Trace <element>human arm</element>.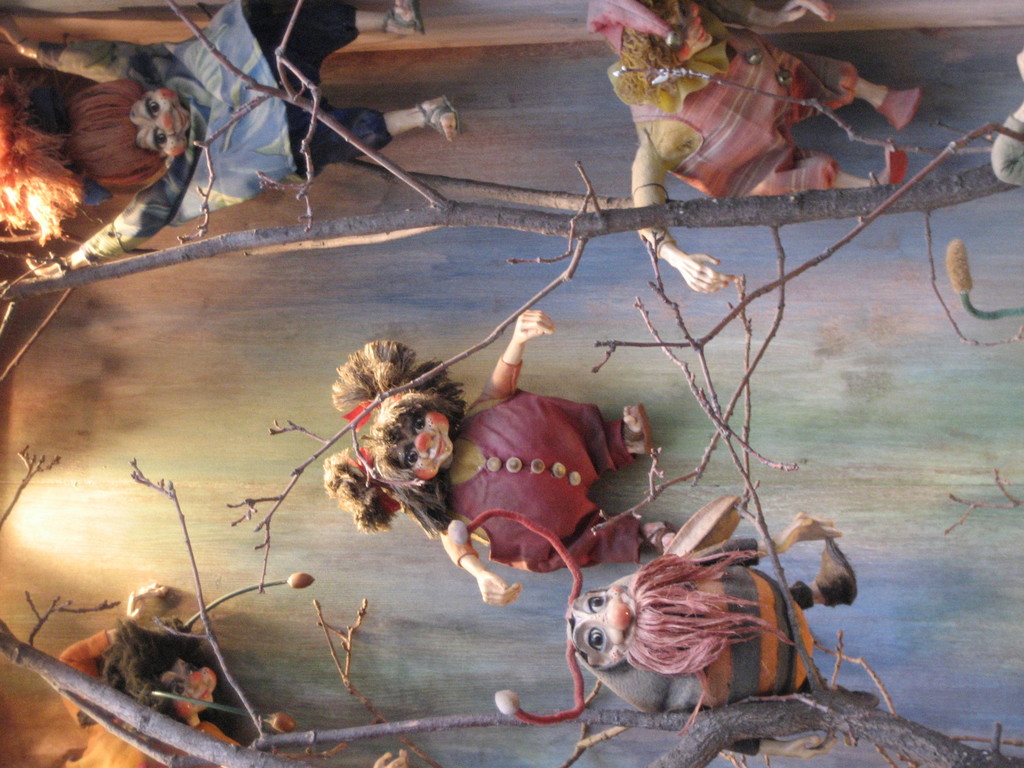
Traced to [x1=440, y1=531, x2=524, y2=604].
